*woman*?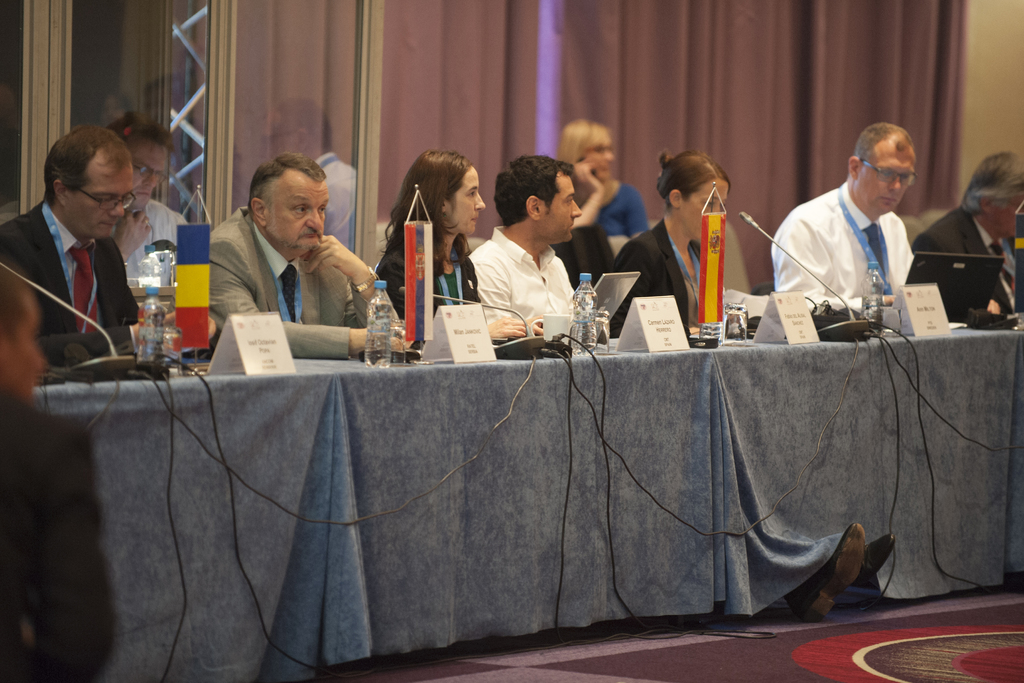
bbox=(383, 152, 531, 341)
